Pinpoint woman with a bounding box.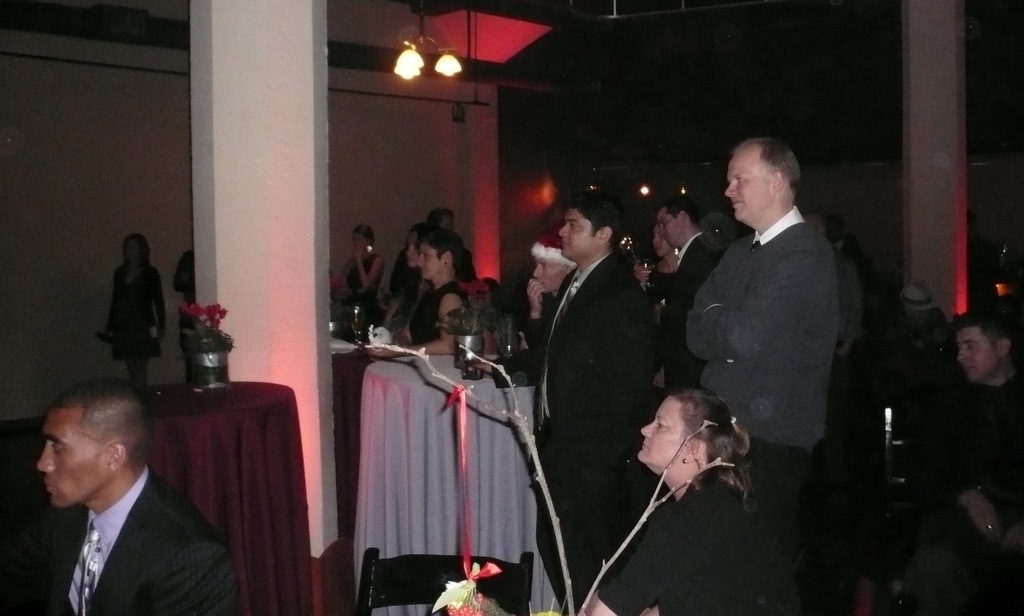
left=352, top=232, right=478, bottom=351.
